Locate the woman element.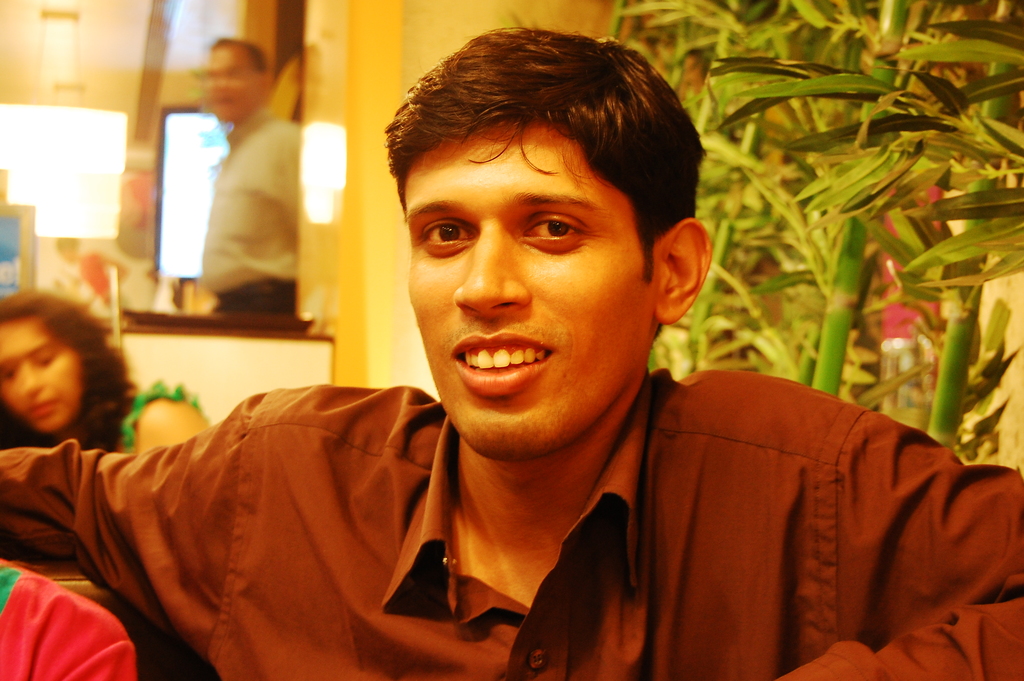
Element bbox: l=0, t=291, r=212, b=456.
